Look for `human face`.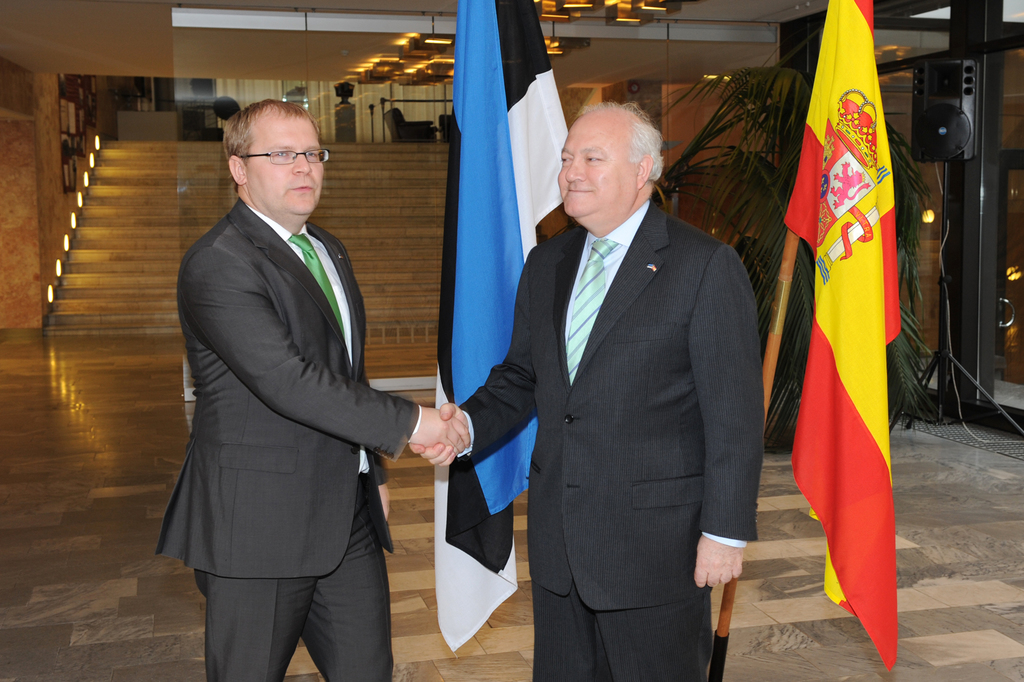
Found: bbox=[246, 119, 323, 217].
